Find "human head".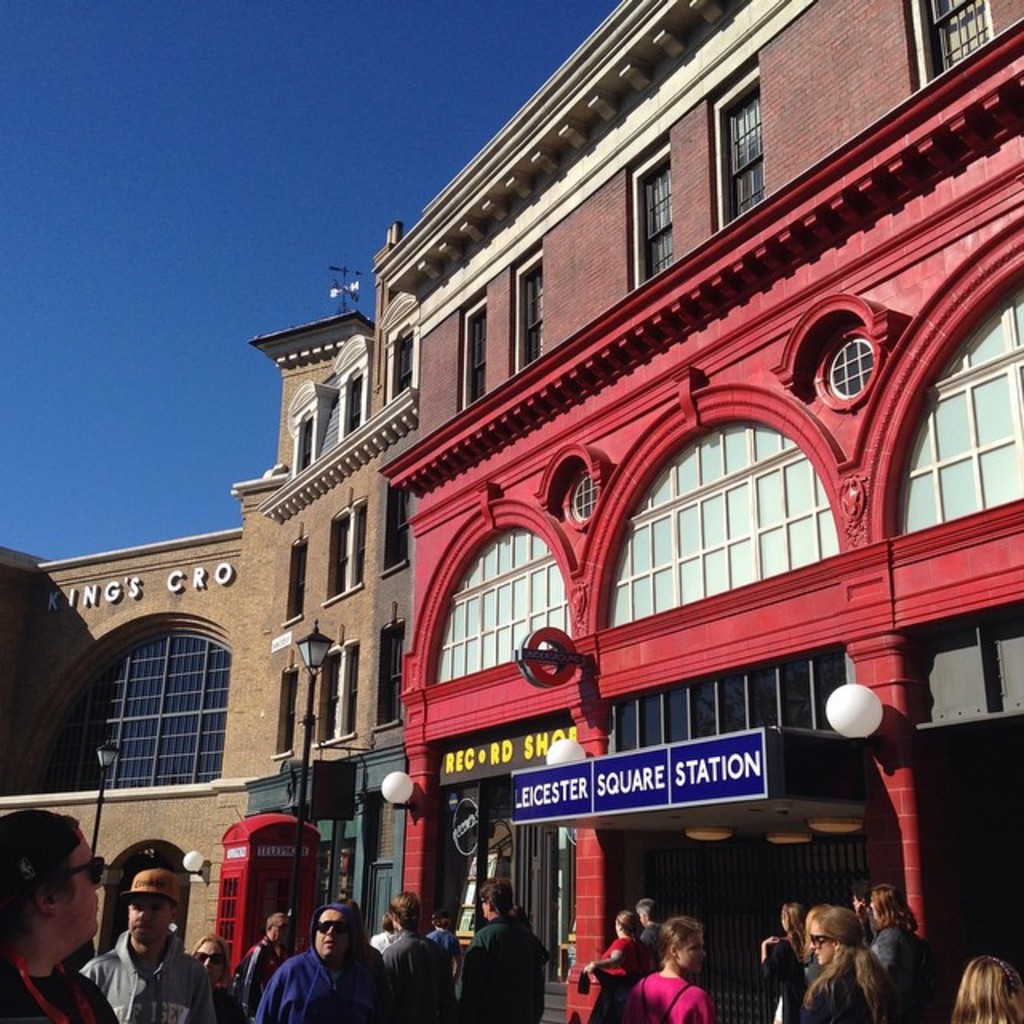
[638,898,650,926].
